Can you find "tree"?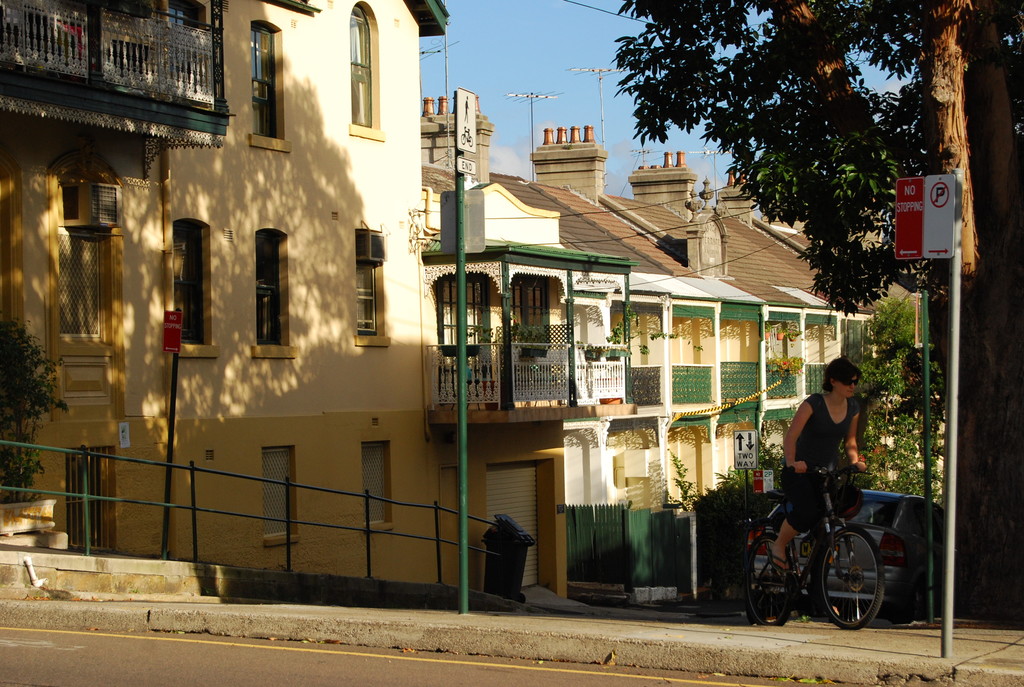
Yes, bounding box: bbox(602, 0, 1022, 628).
